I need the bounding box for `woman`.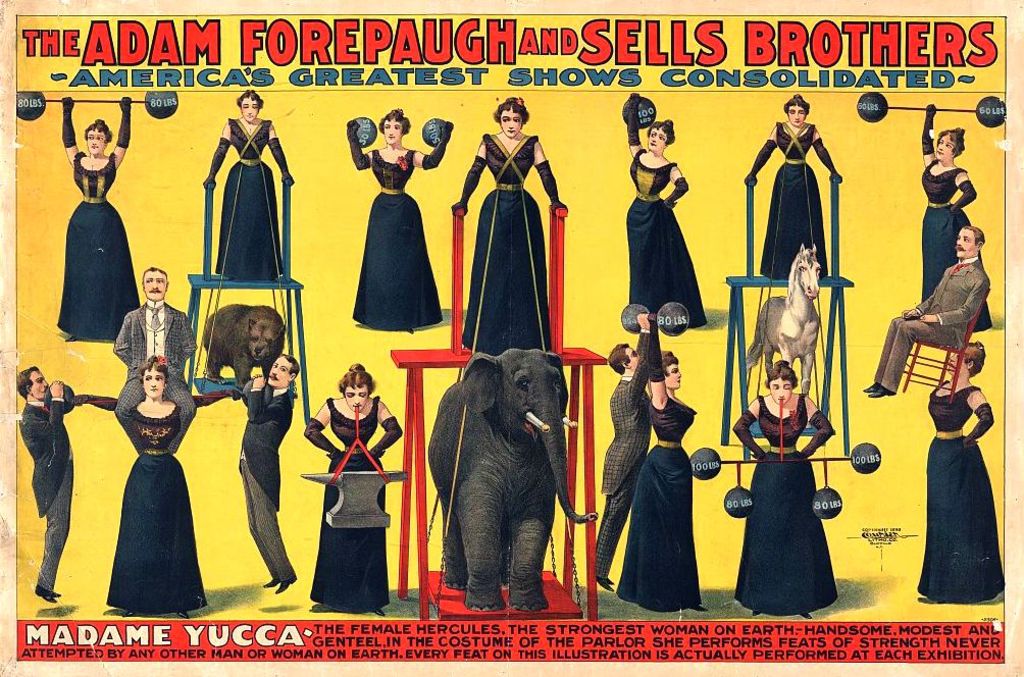
Here it is: <bbox>923, 342, 1005, 614</bbox>.
